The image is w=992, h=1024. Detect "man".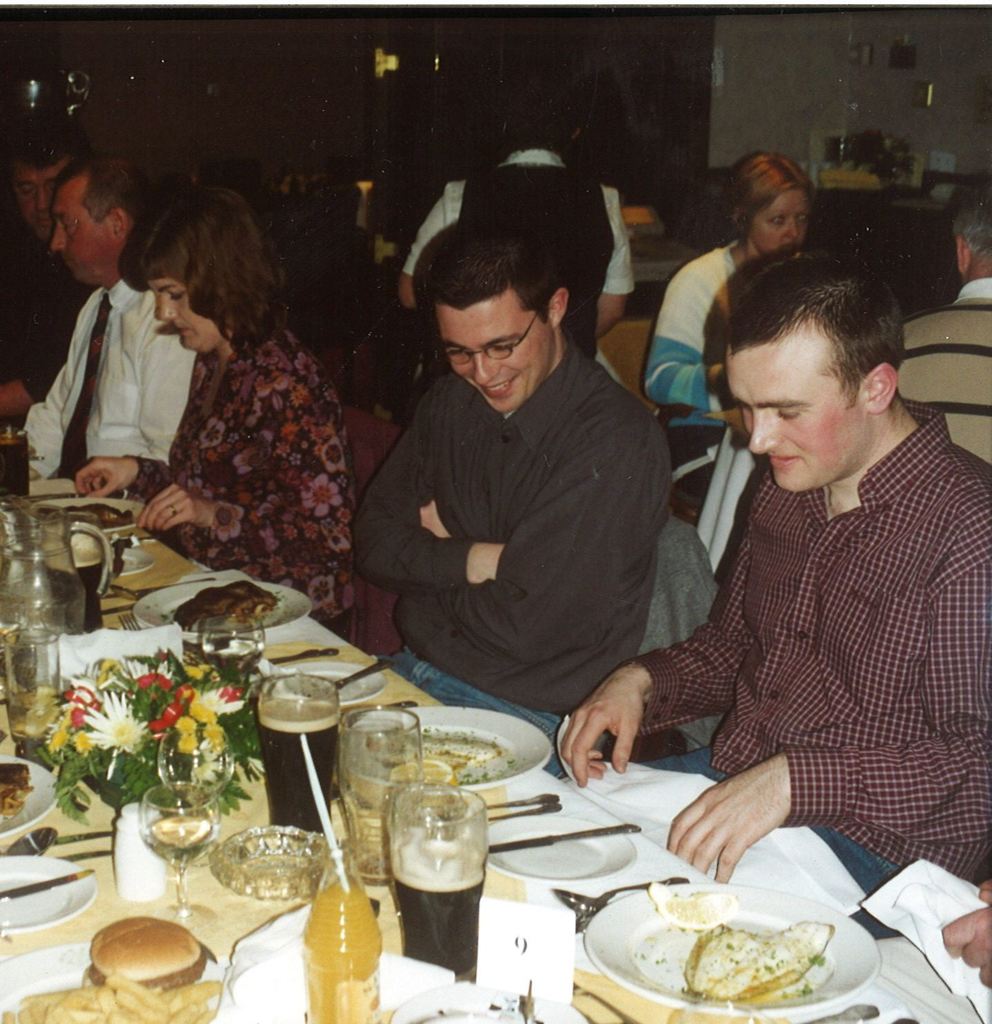
Detection: detection(599, 224, 982, 893).
